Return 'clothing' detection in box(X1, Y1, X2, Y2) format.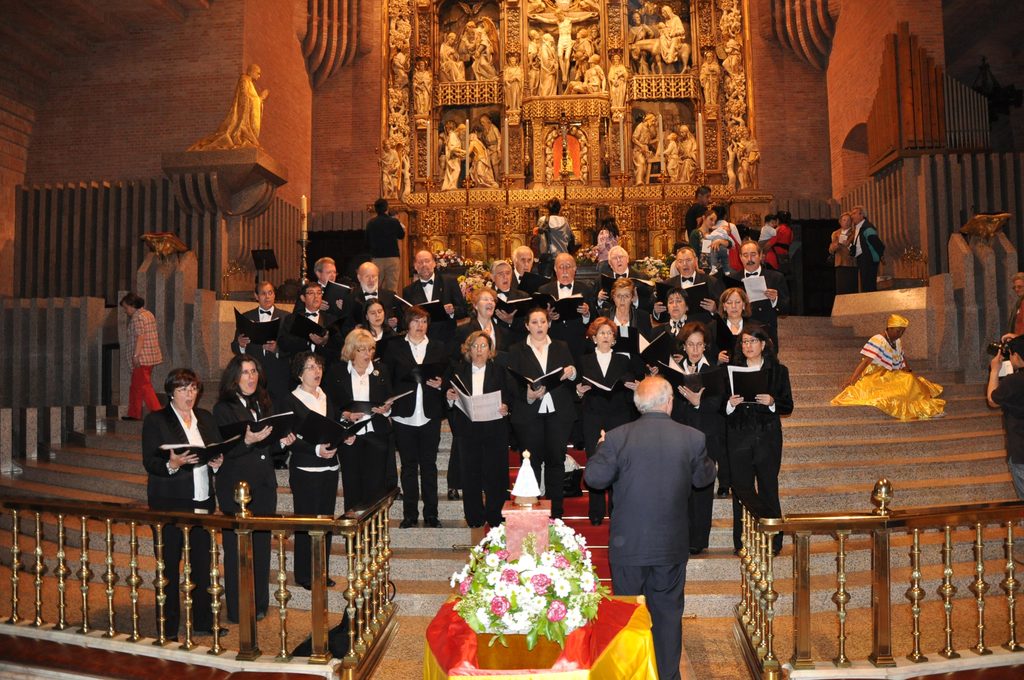
box(992, 317, 1023, 478).
